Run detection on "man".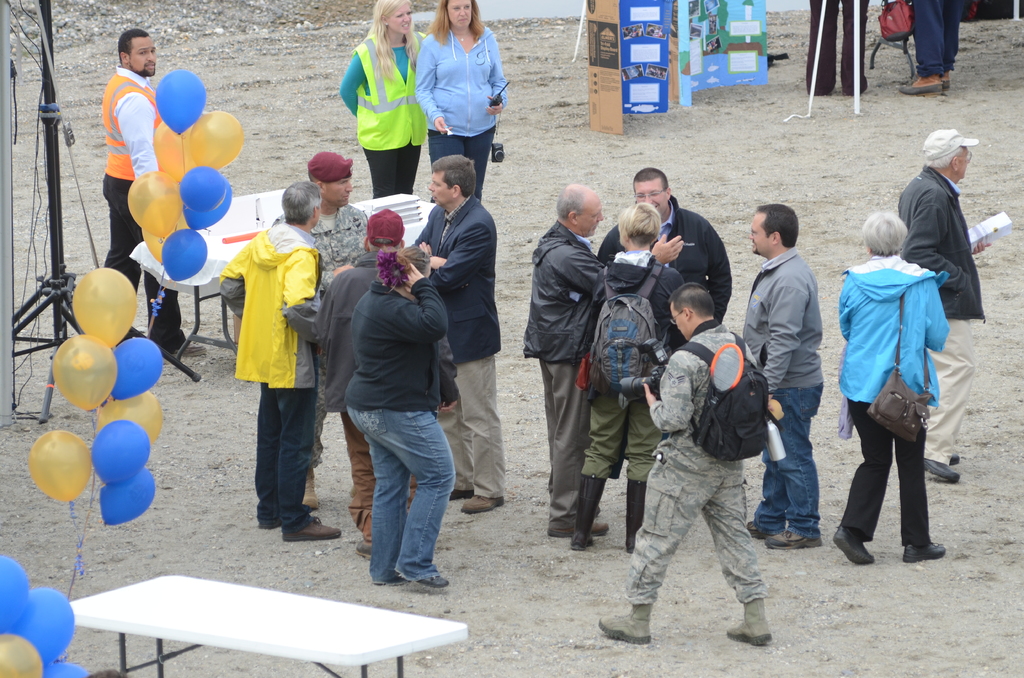
Result: region(408, 149, 499, 517).
